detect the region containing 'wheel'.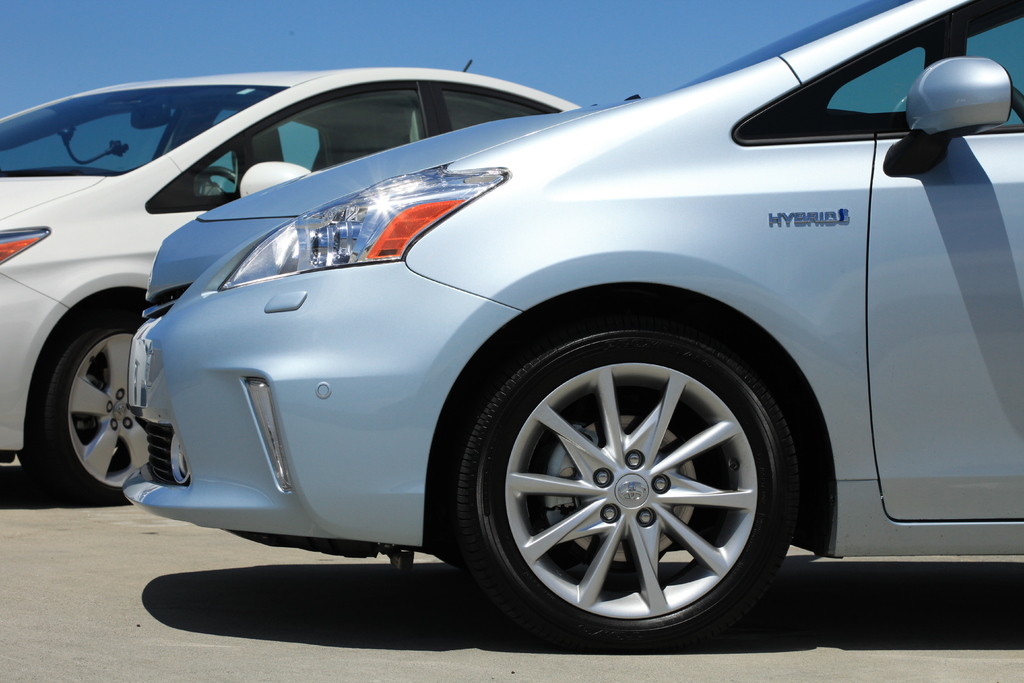
rect(24, 307, 138, 506).
